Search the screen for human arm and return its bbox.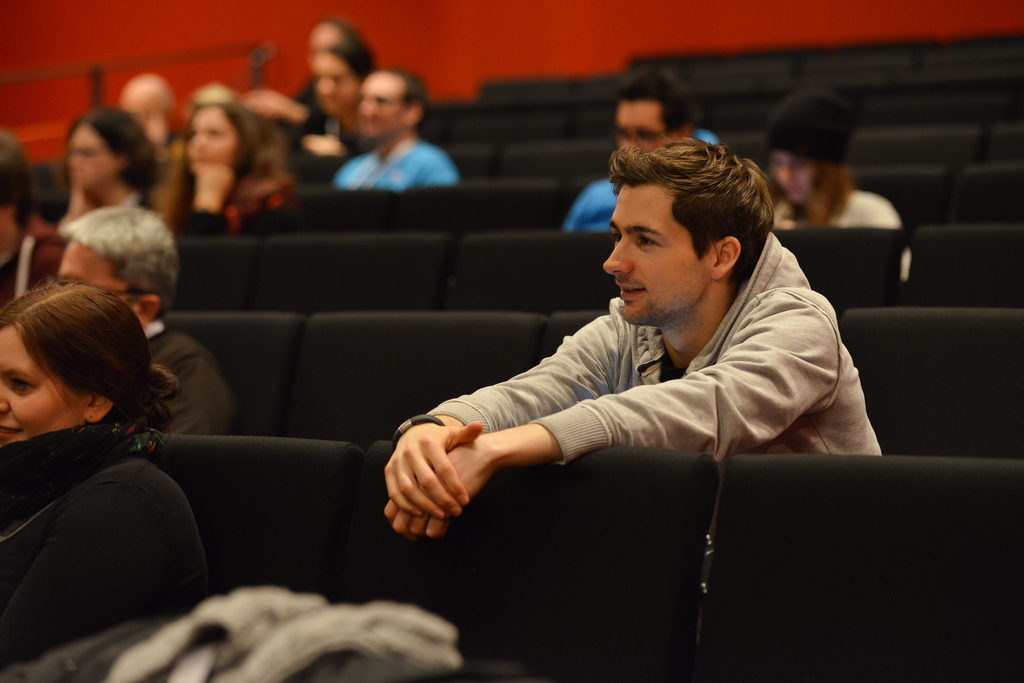
Found: (x1=238, y1=88, x2=324, y2=125).
